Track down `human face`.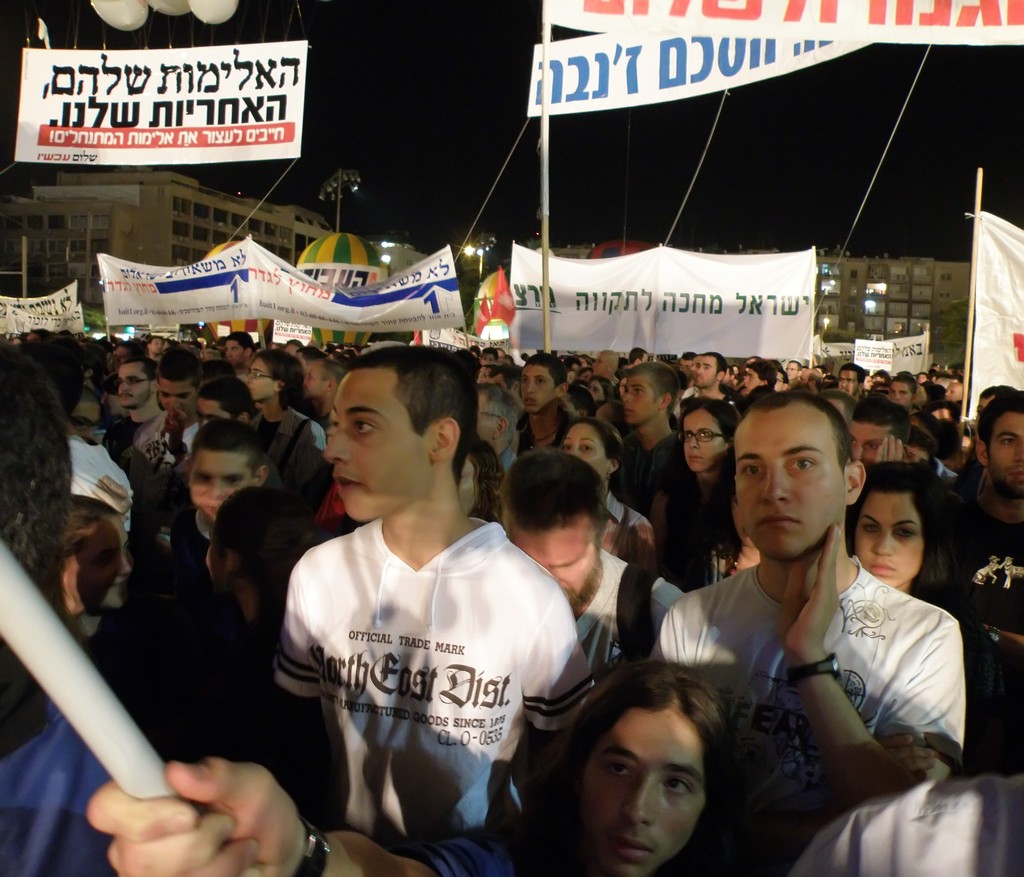
Tracked to x1=853, y1=485, x2=921, y2=586.
